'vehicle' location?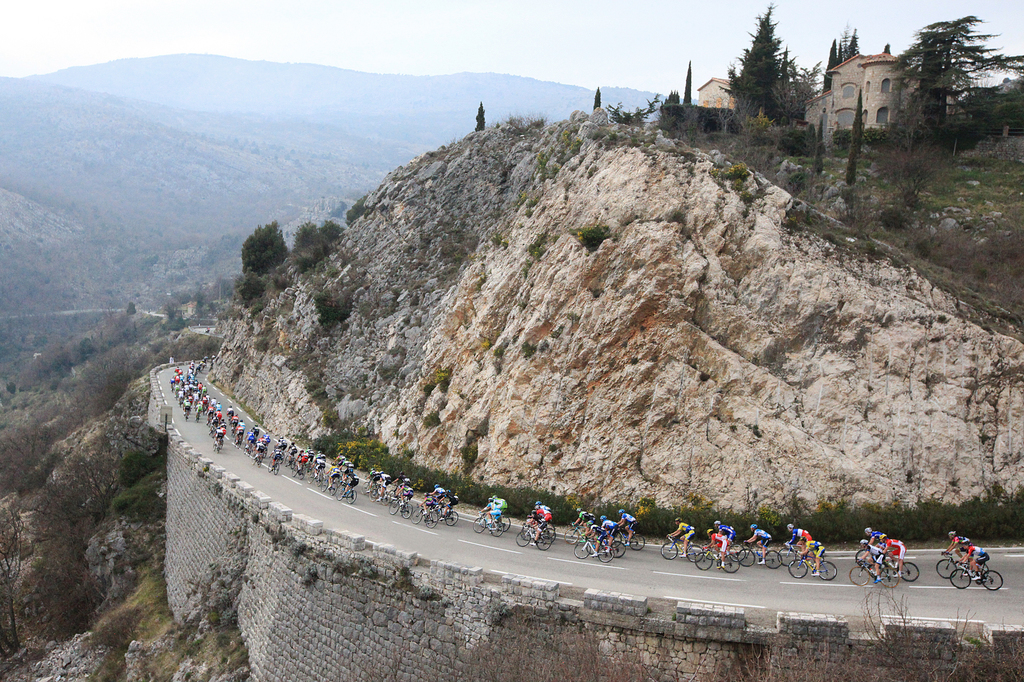
<bbox>737, 539, 785, 572</bbox>
